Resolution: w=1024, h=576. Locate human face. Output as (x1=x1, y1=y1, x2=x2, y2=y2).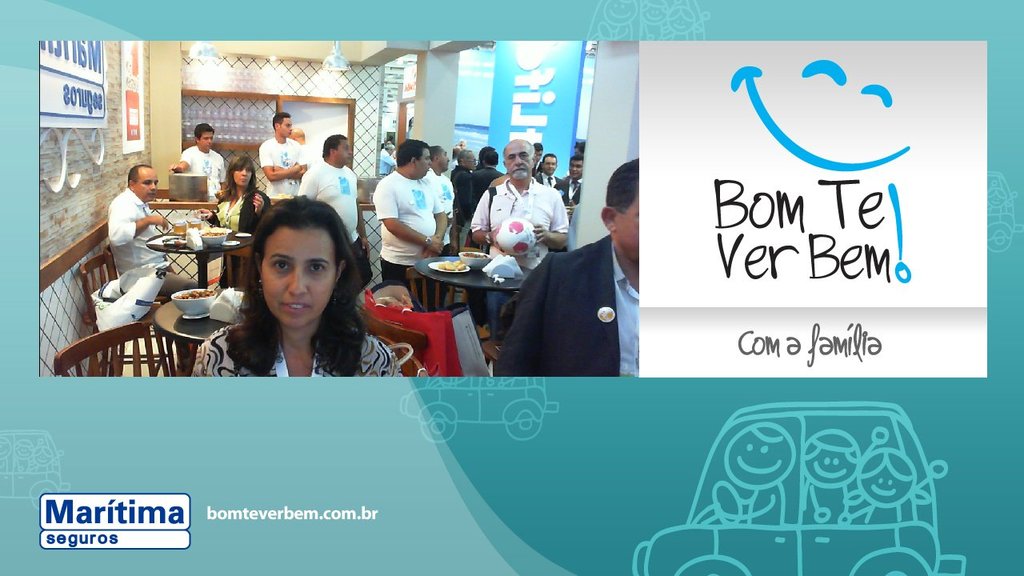
(x1=133, y1=166, x2=158, y2=201).
